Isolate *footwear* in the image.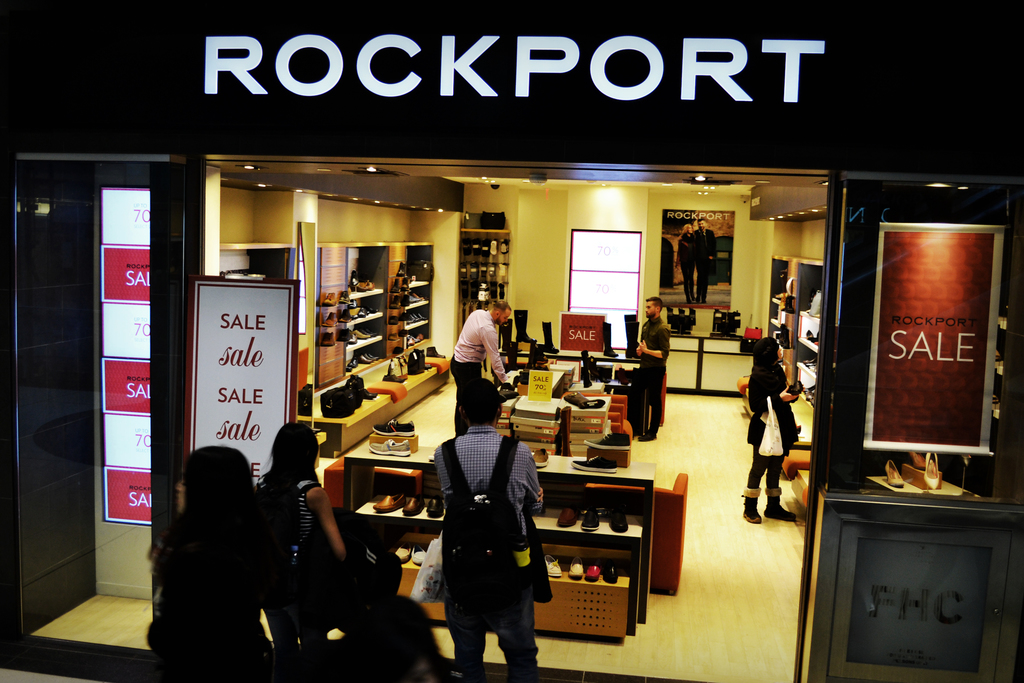
Isolated region: [left=740, top=486, right=764, bottom=523].
